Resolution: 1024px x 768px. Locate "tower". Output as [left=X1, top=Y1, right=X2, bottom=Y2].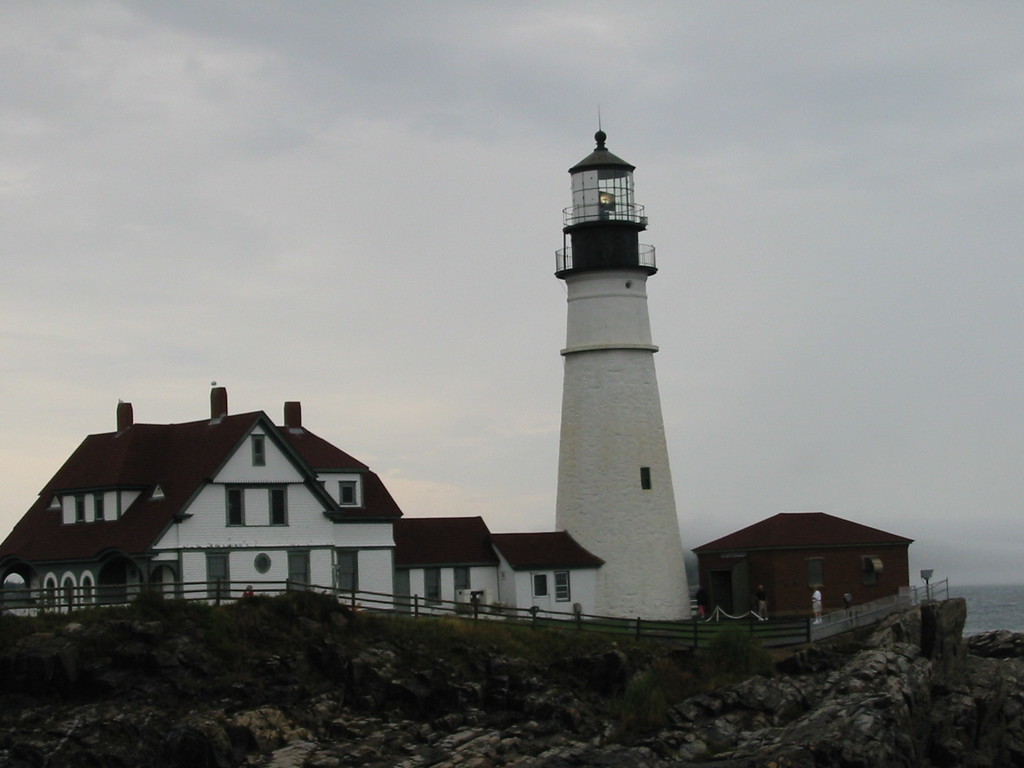
[left=536, top=129, right=694, bottom=573].
